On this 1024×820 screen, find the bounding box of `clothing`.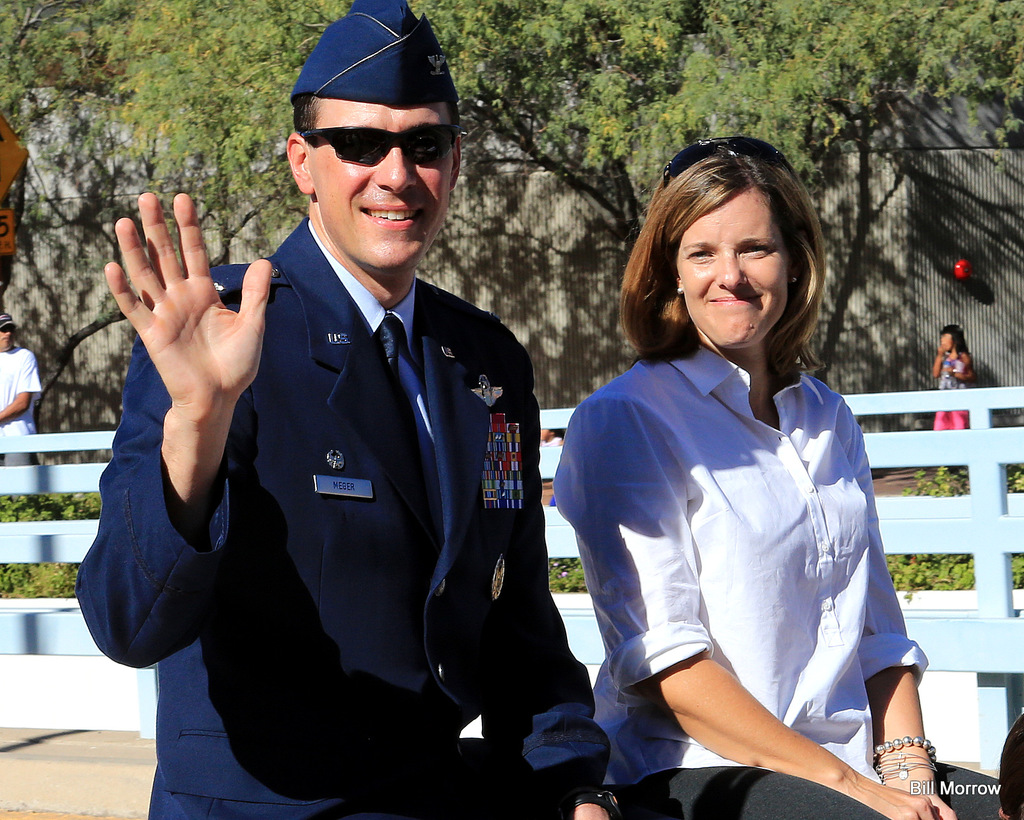
Bounding box: Rect(0, 346, 44, 501).
